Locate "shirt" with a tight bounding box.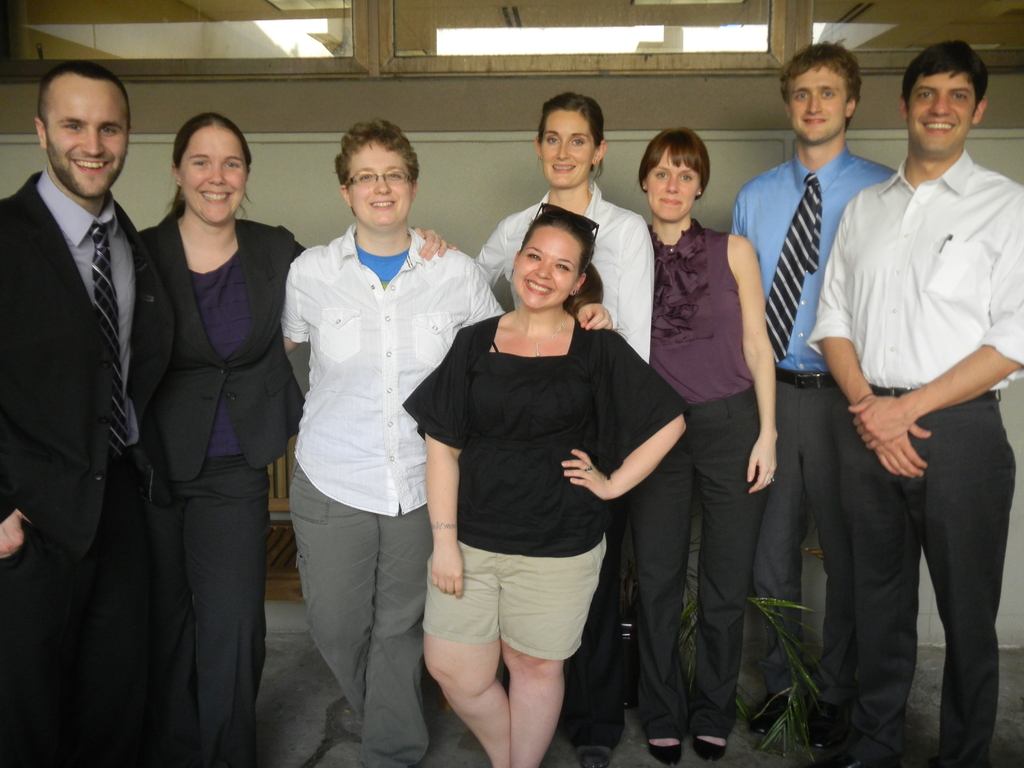
BBox(474, 181, 656, 374).
